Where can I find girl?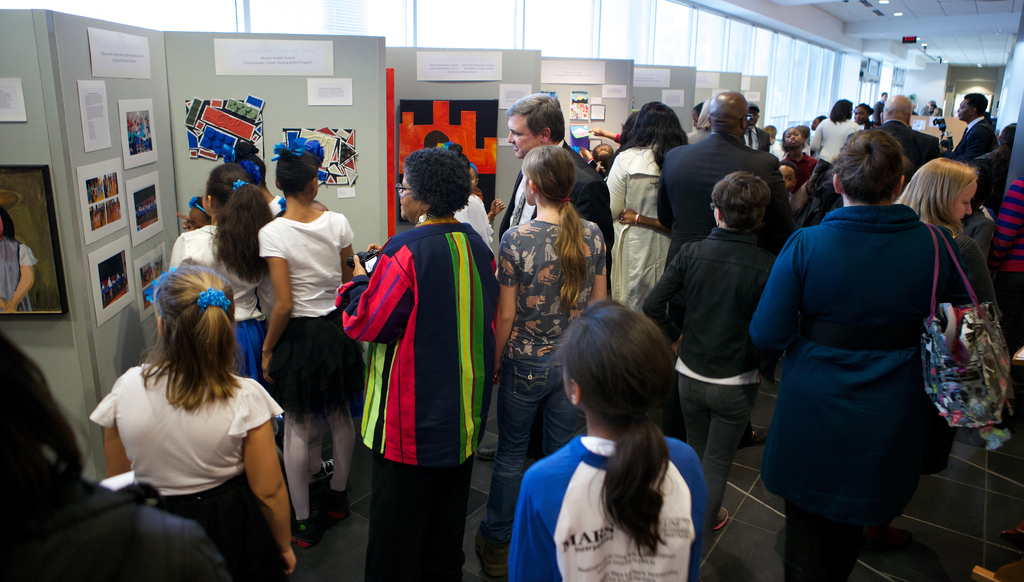
You can find it at box(497, 290, 715, 581).
